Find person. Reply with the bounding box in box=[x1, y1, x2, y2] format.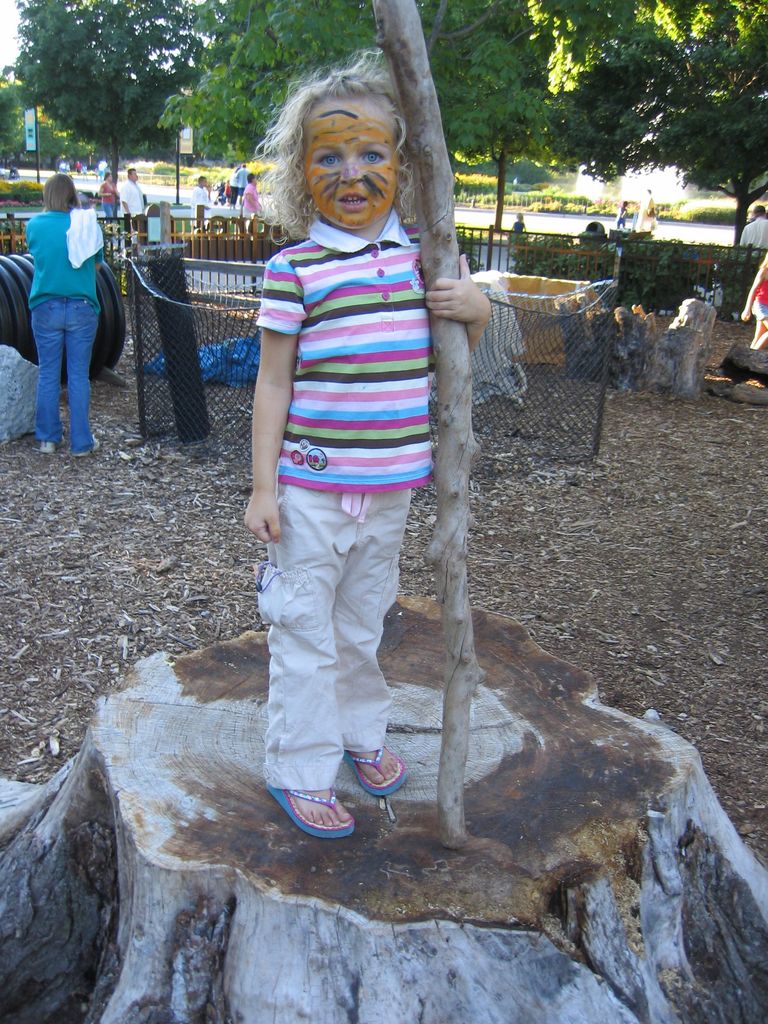
box=[512, 207, 527, 230].
